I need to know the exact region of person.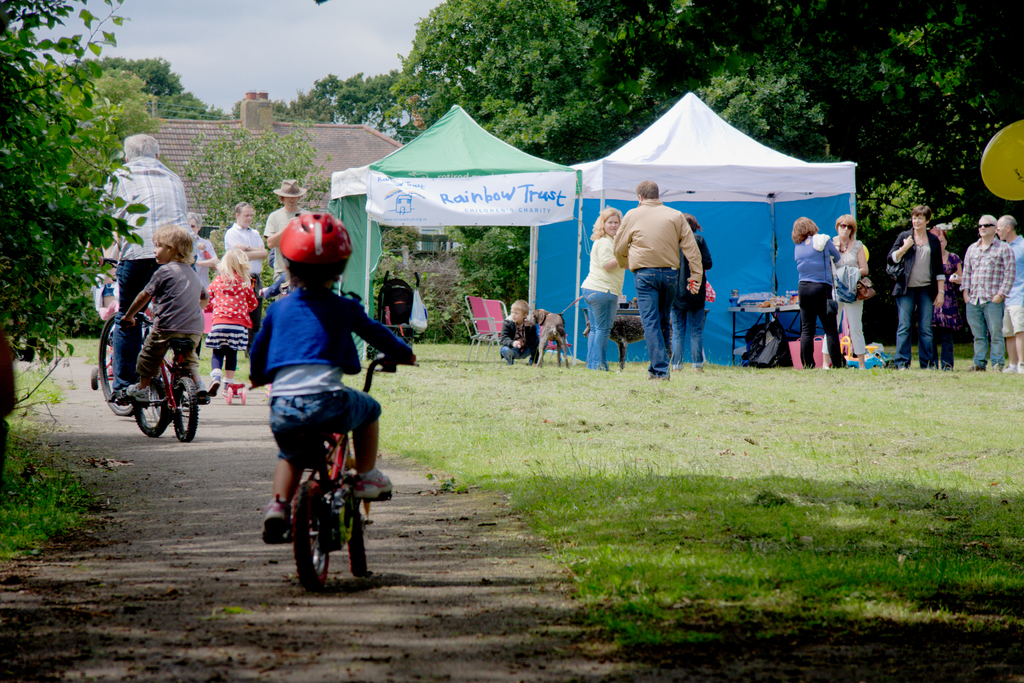
Region: <box>959,211,1014,373</box>.
